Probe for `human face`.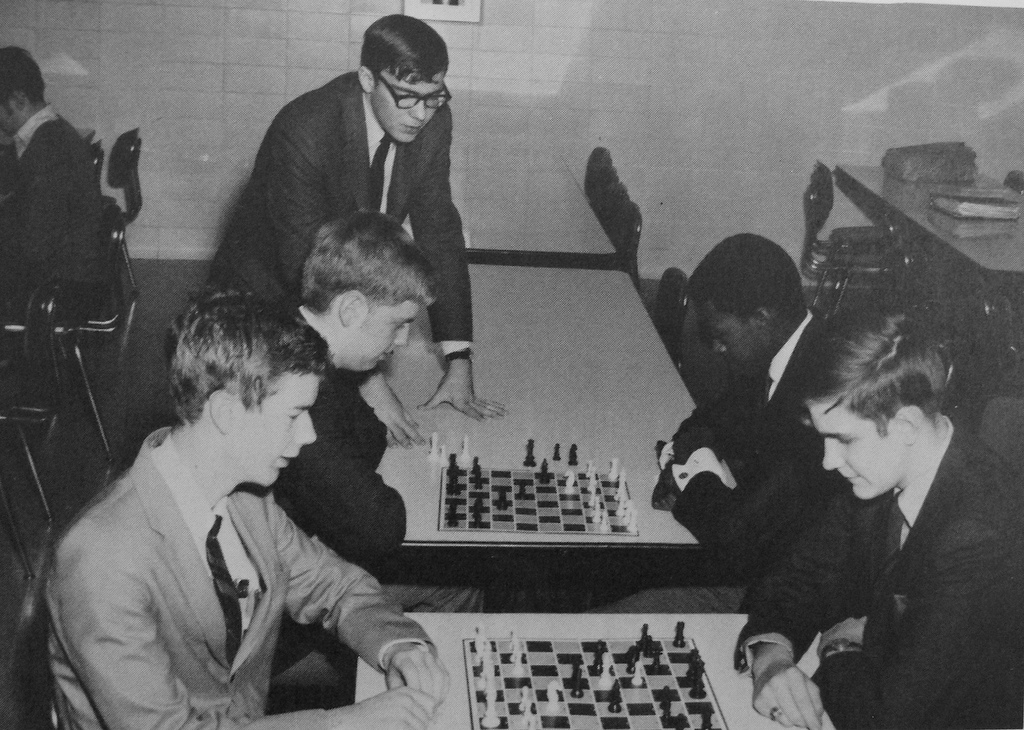
Probe result: 707 310 767 380.
